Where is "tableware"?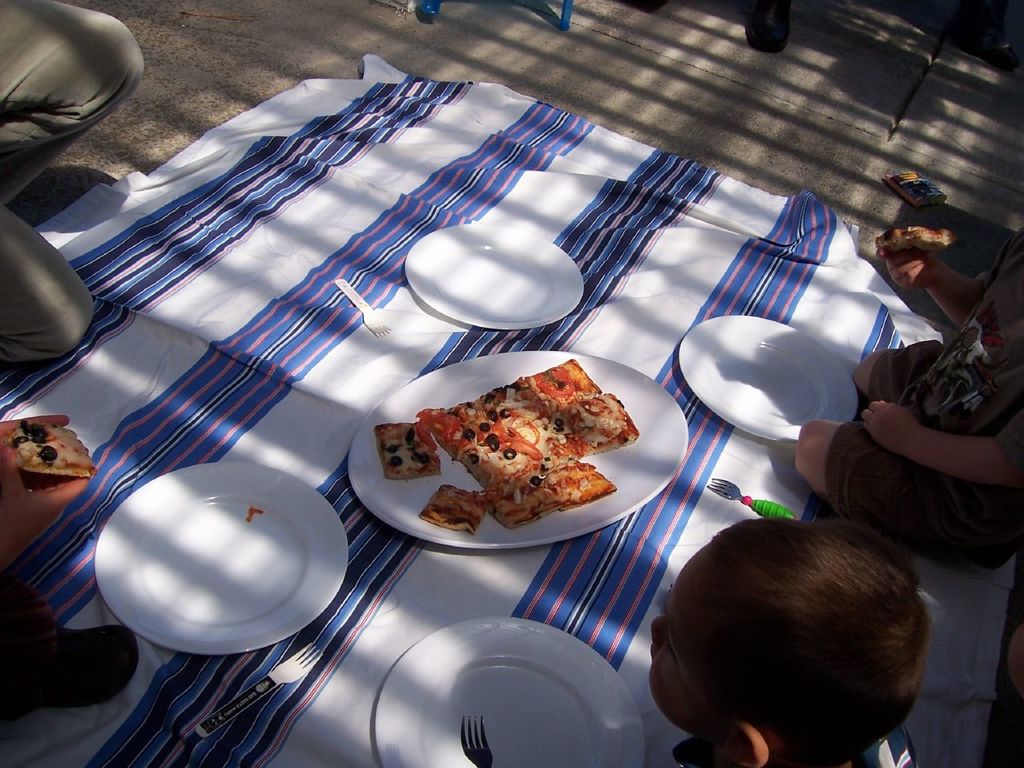
BBox(194, 642, 326, 746).
